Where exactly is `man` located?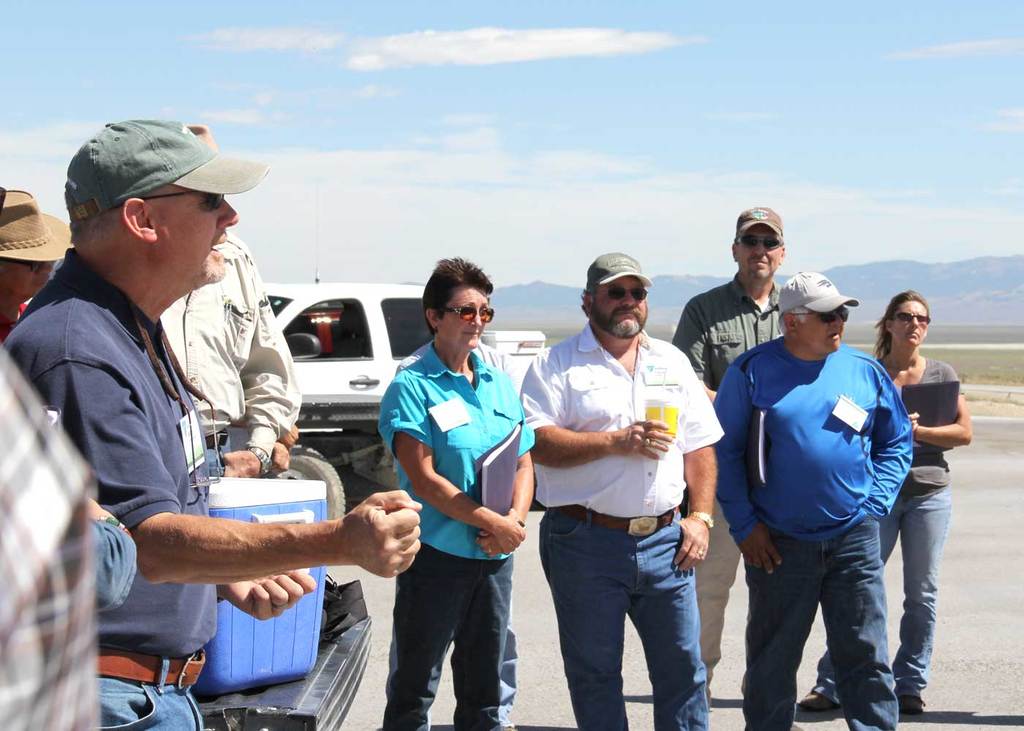
Its bounding box is crop(19, 115, 317, 700).
